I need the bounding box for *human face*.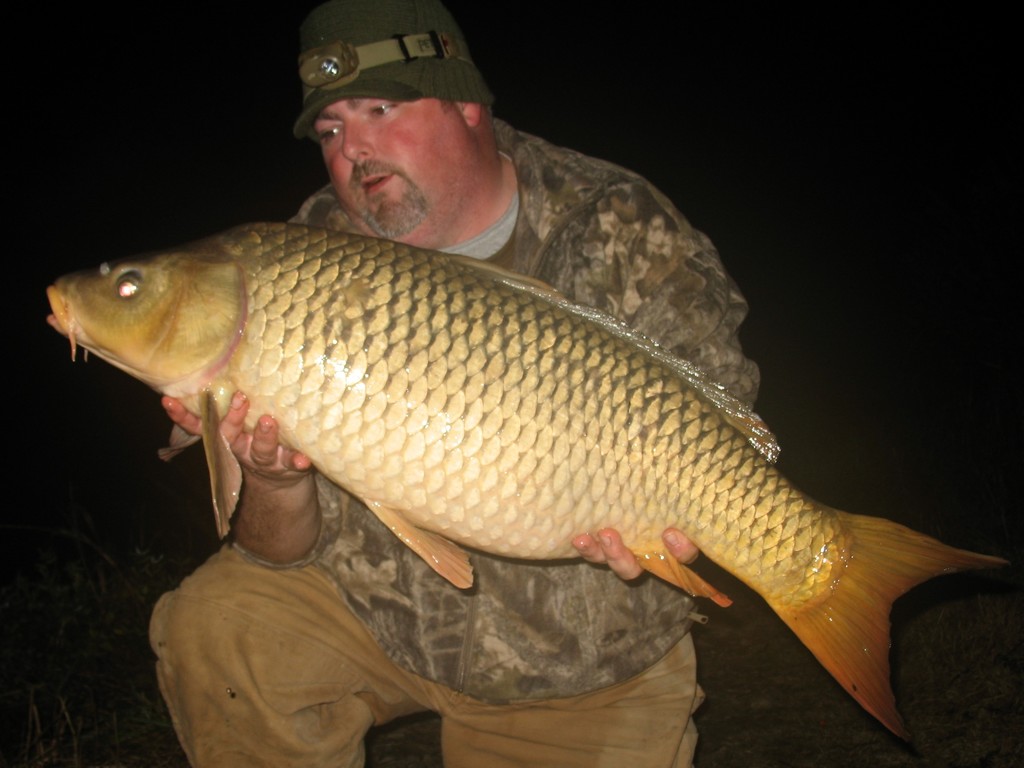
Here it is: rect(316, 98, 470, 248).
